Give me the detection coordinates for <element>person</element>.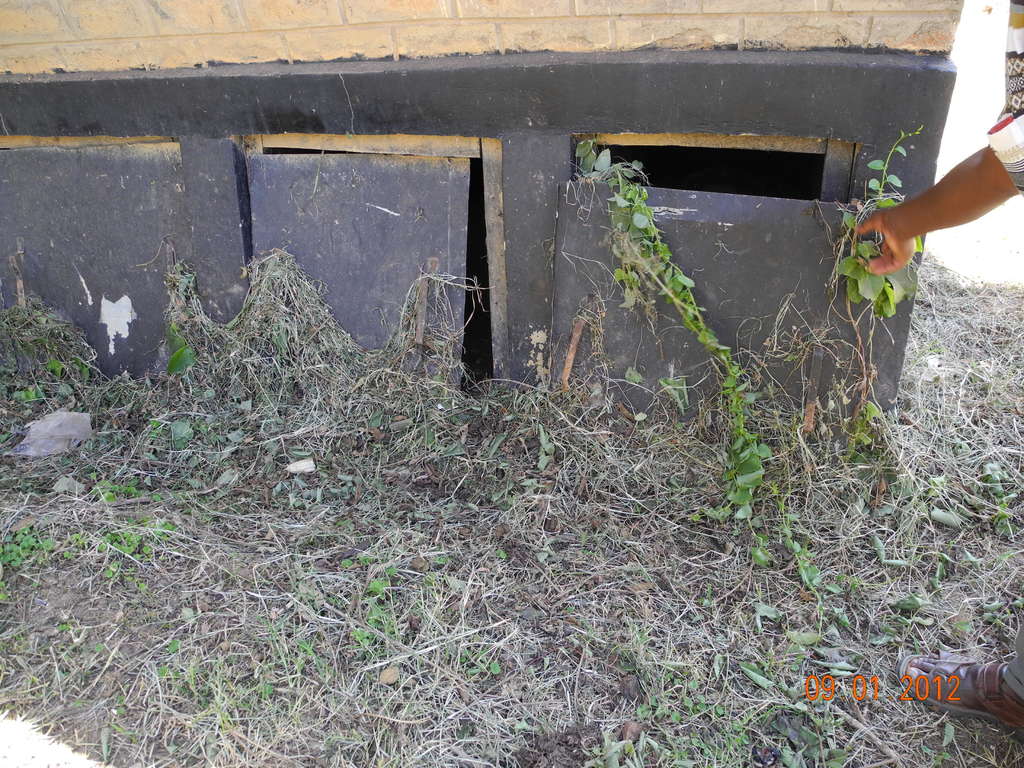
pyautogui.locateOnScreen(862, 90, 1013, 321).
